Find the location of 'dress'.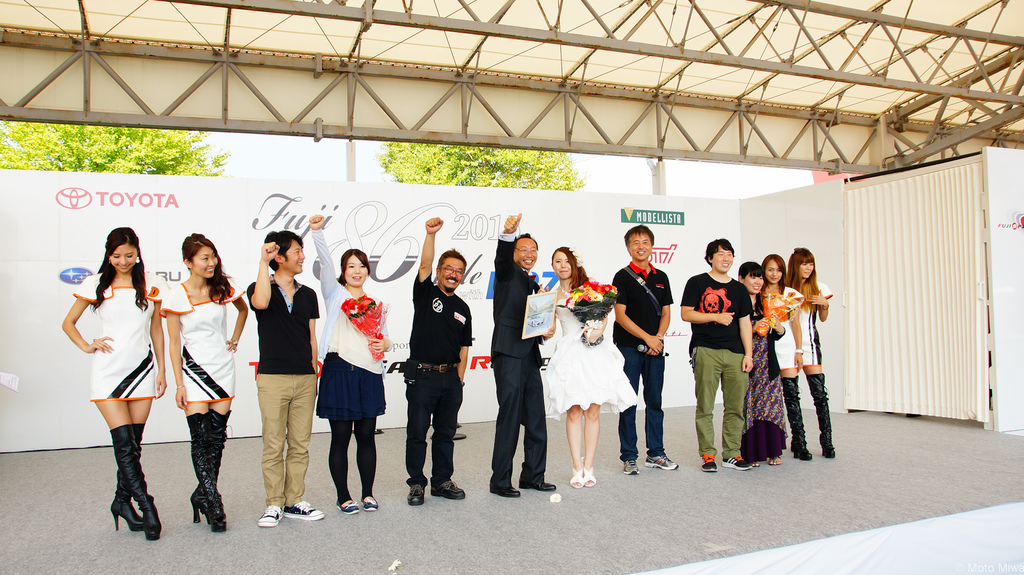
Location: 738,299,794,467.
